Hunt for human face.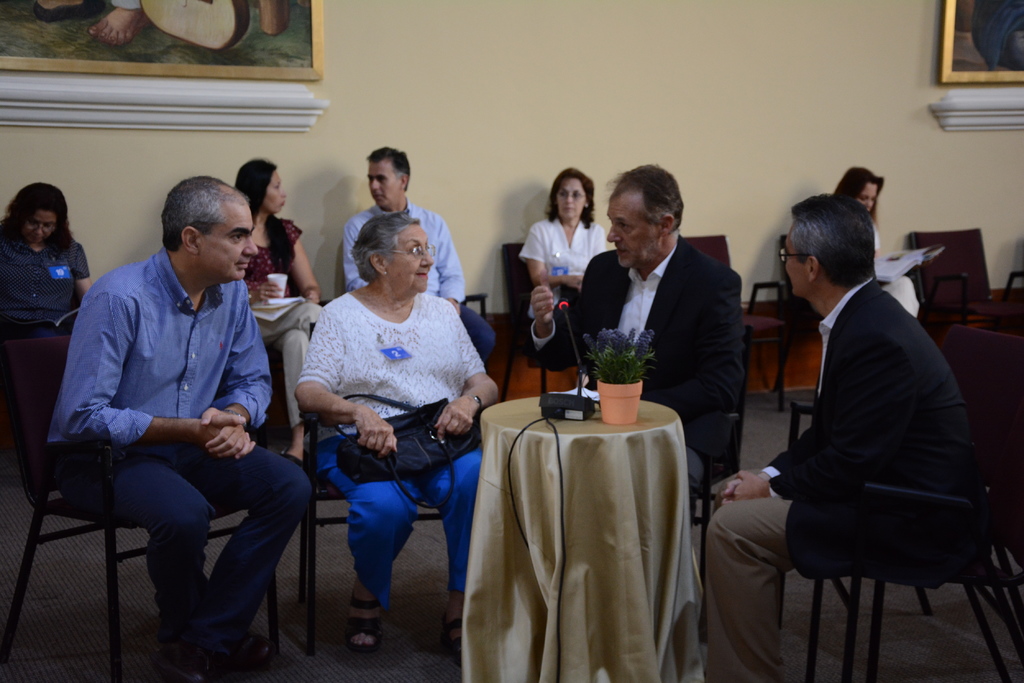
Hunted down at <bbox>199, 206, 257, 278</bbox>.
